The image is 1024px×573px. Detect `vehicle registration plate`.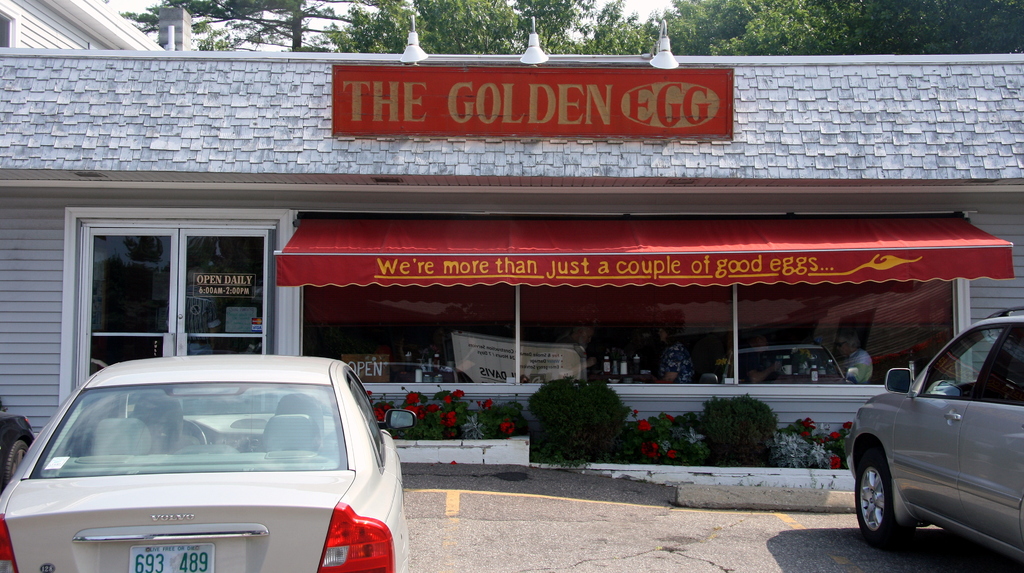
Detection: {"x1": 131, "y1": 537, "x2": 213, "y2": 572}.
